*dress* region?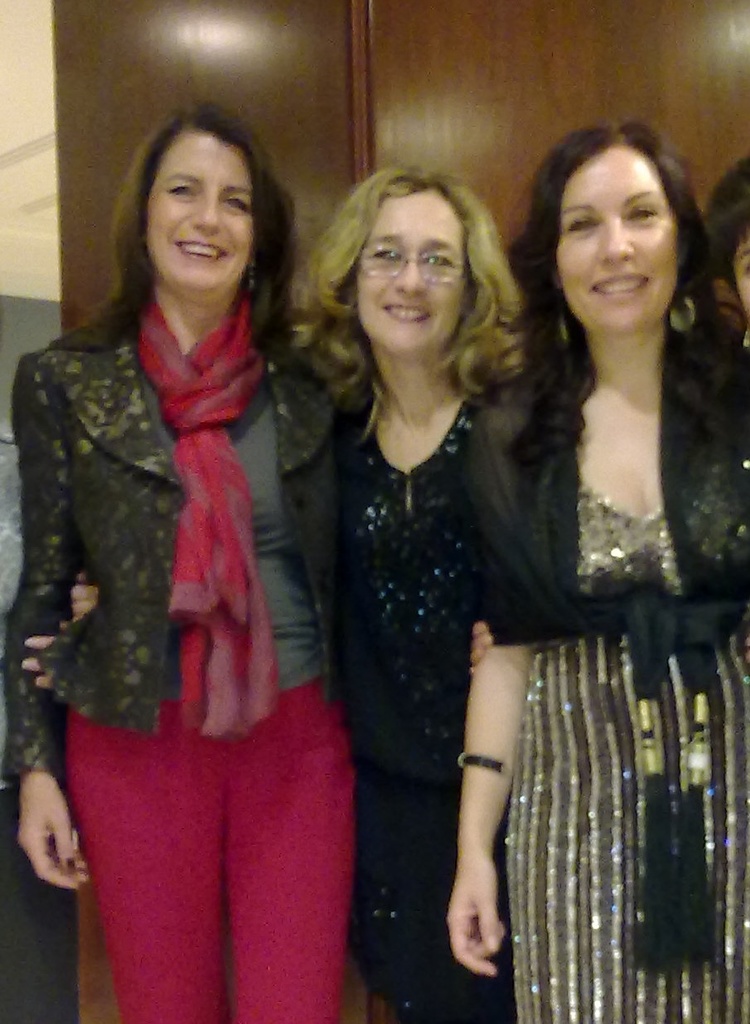
x1=314 y1=384 x2=500 y2=1017
